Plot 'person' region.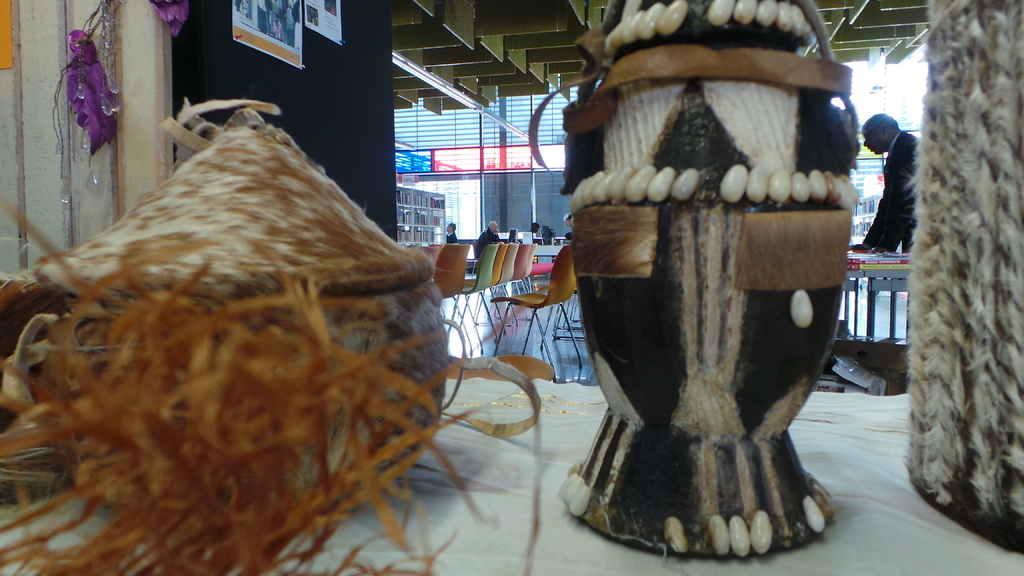
Plotted at 852/116/920/254.
